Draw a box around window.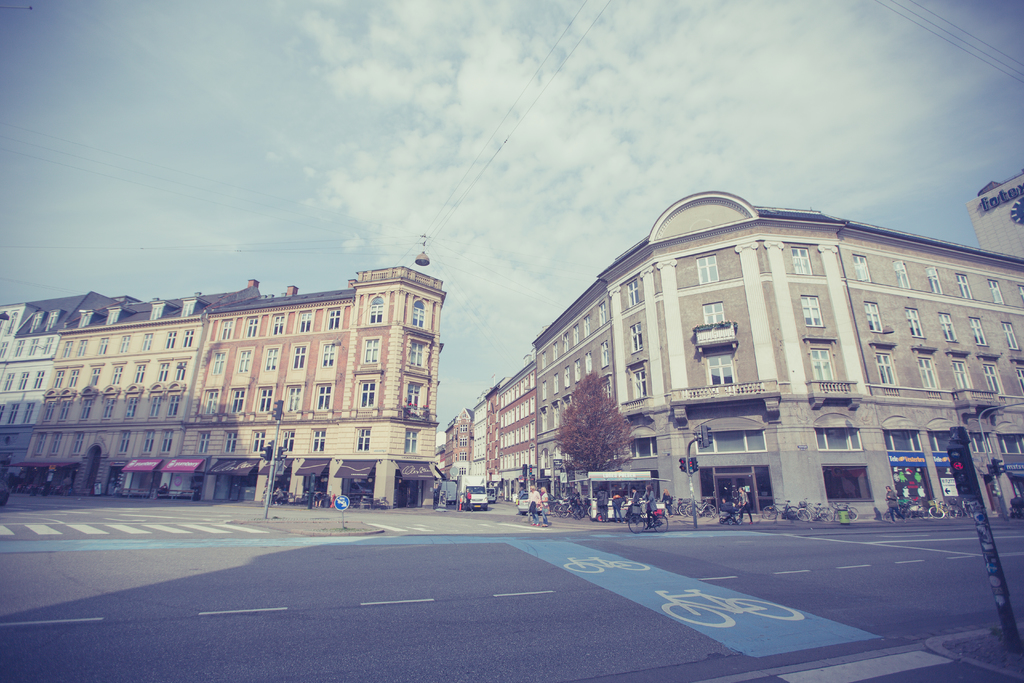
(598, 302, 604, 329).
